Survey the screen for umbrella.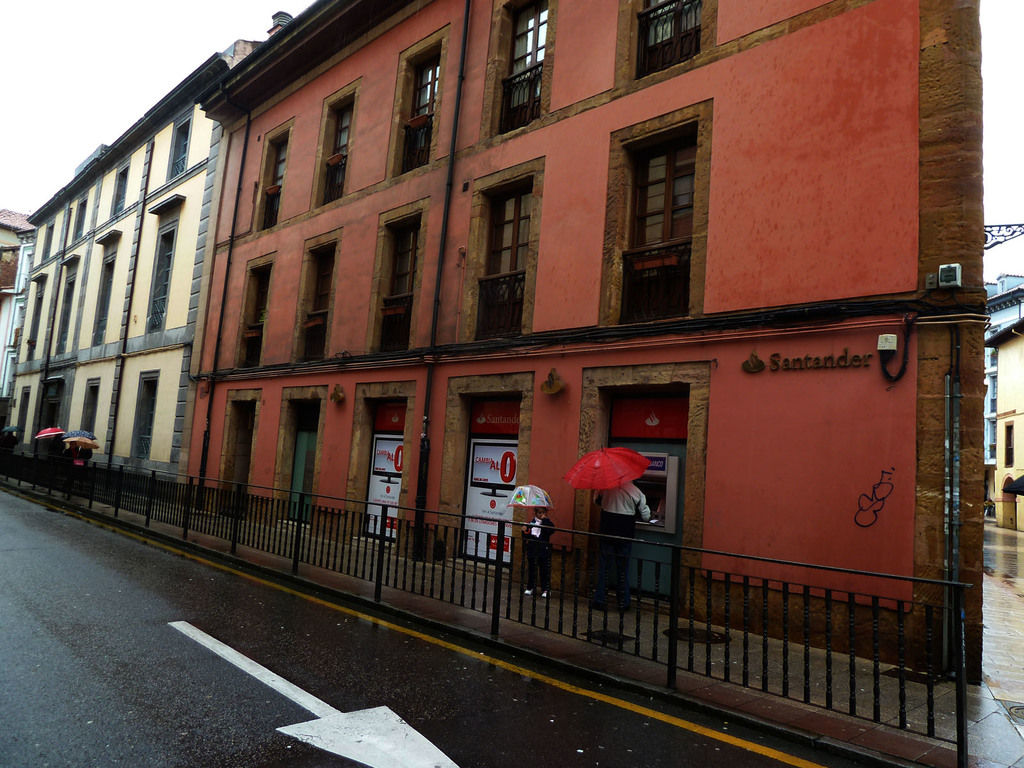
Survey found: bbox=(35, 424, 60, 442).
